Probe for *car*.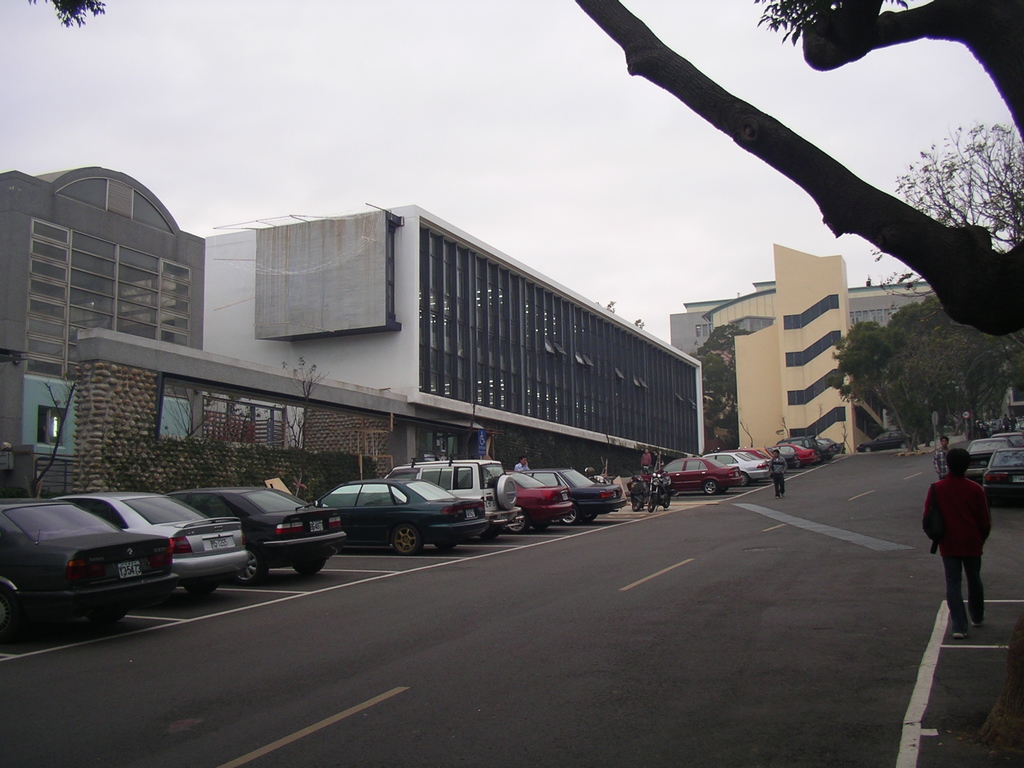
Probe result: bbox(981, 447, 1023, 505).
